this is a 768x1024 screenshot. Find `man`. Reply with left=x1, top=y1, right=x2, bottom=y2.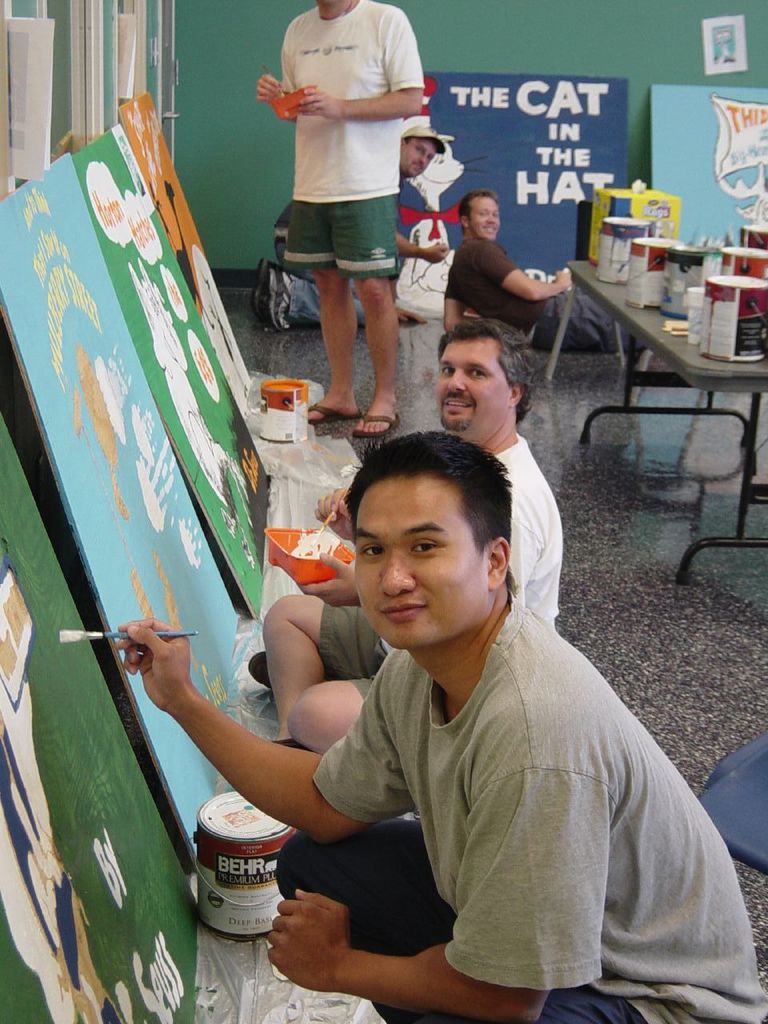
left=254, top=114, right=458, bottom=337.
